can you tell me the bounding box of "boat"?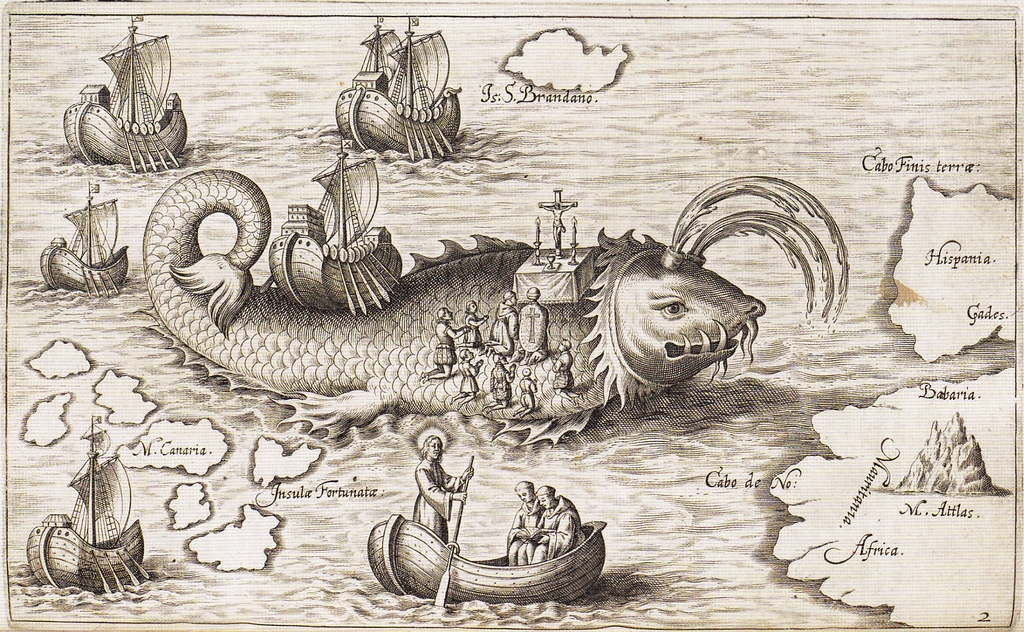
Rect(54, 25, 194, 171).
